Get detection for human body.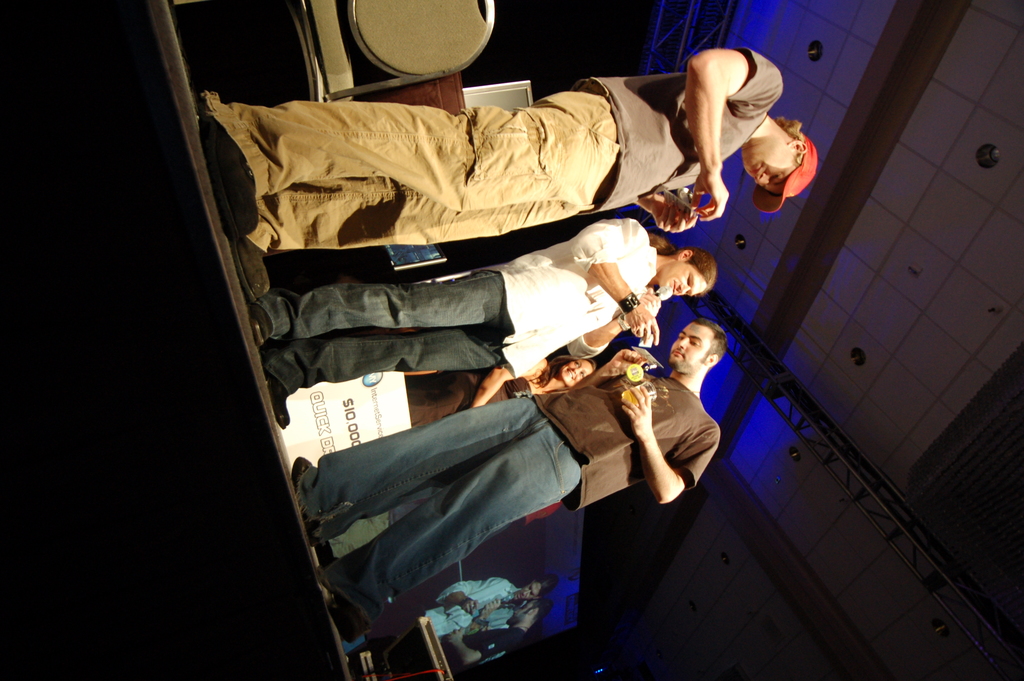
Detection: 343 579 516 663.
